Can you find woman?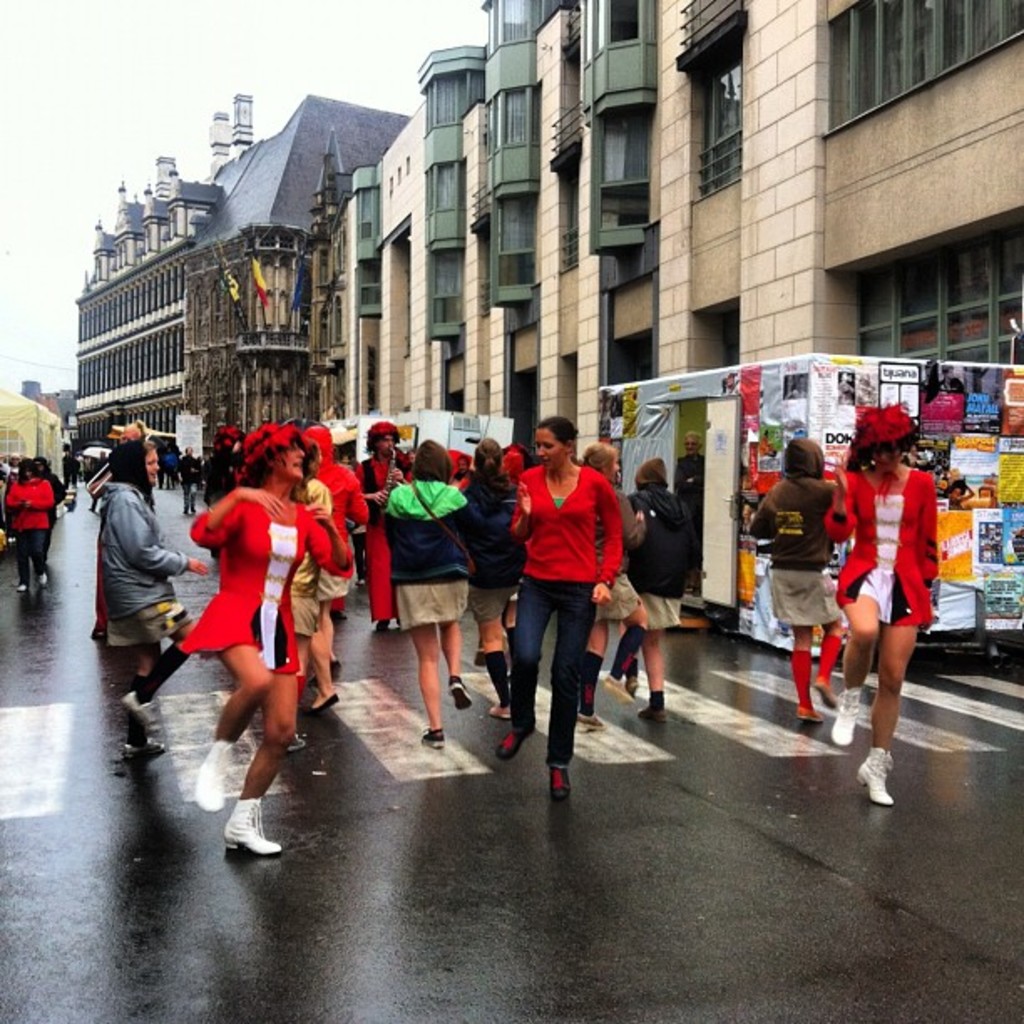
Yes, bounding box: Rect(460, 438, 525, 723).
